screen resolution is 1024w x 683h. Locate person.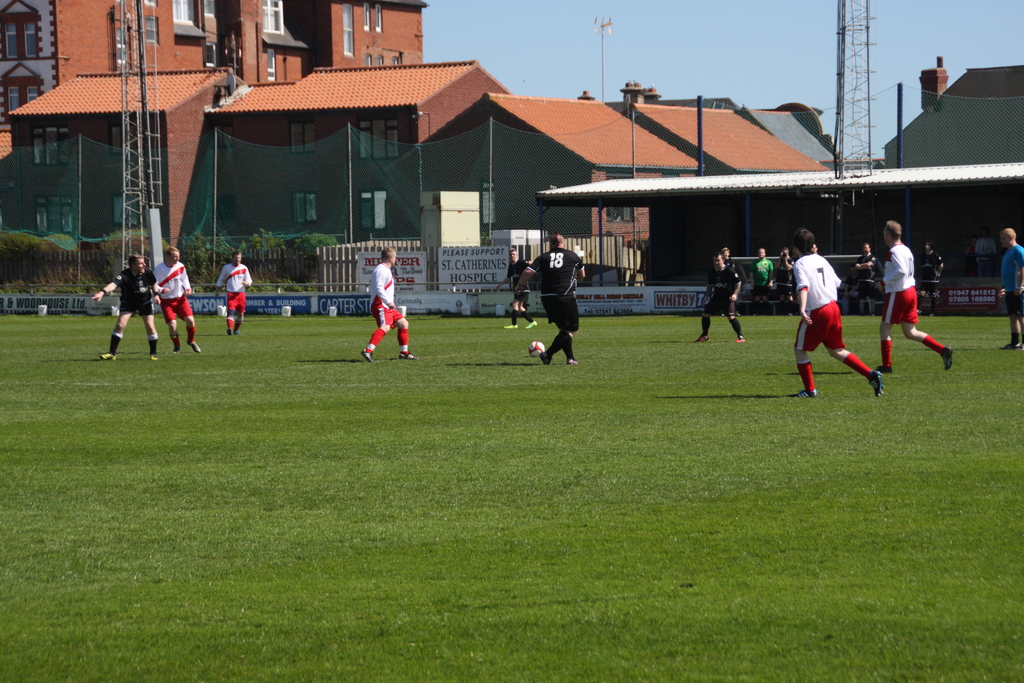
90 254 157 359.
